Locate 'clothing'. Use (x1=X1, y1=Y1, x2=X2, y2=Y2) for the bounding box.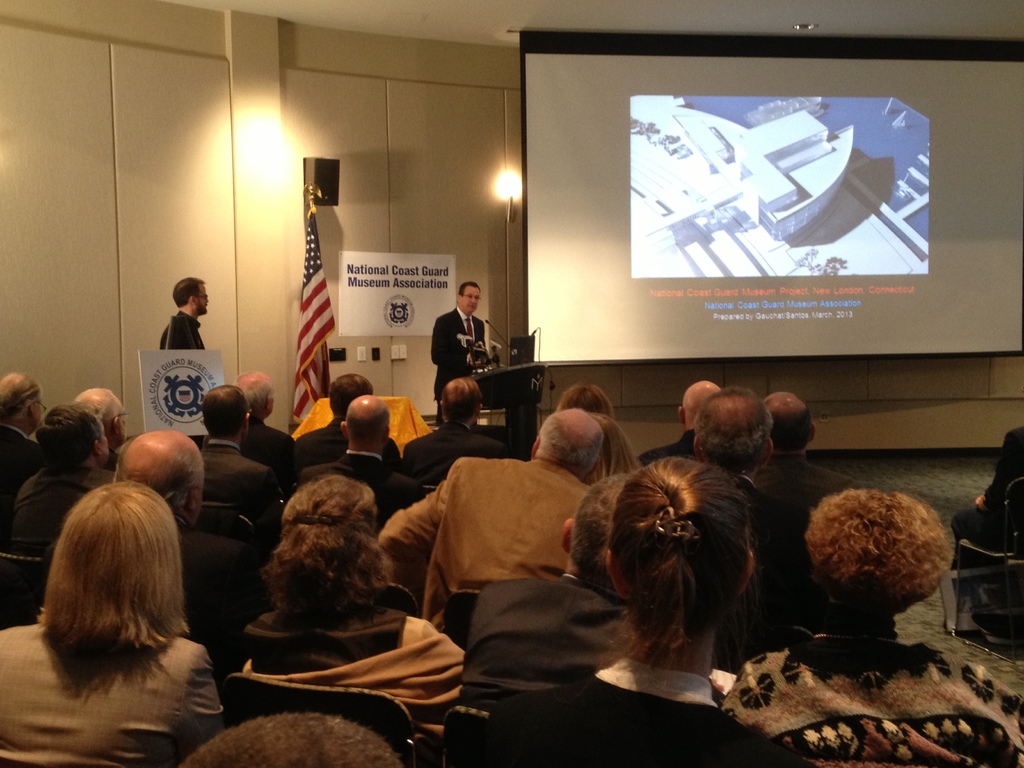
(x1=244, y1=420, x2=301, y2=484).
